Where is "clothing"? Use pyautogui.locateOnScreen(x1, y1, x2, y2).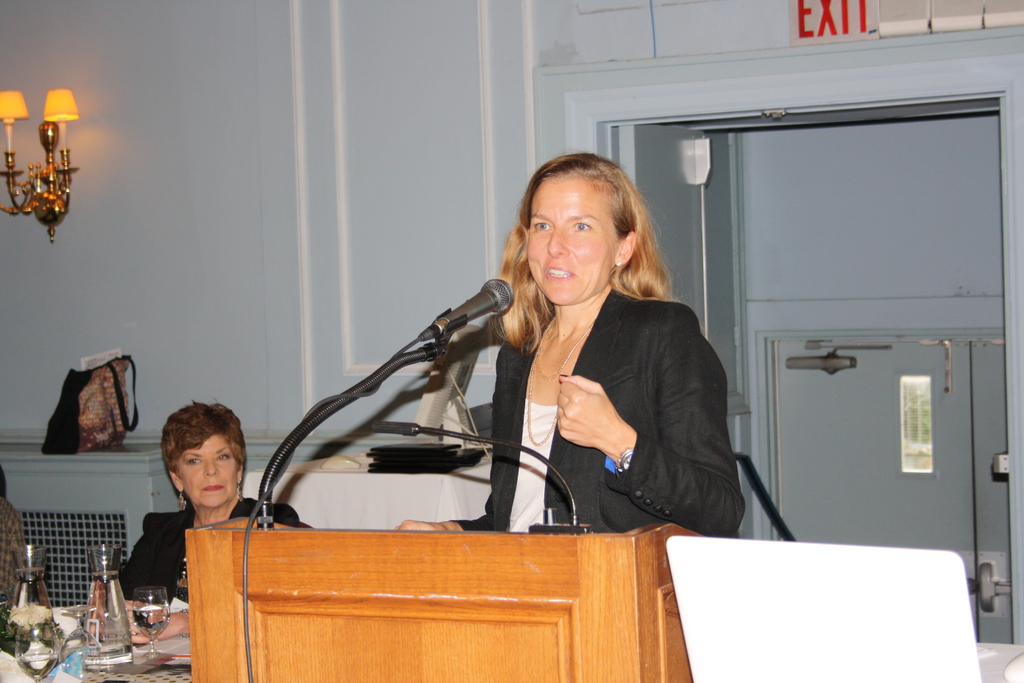
pyautogui.locateOnScreen(0, 491, 46, 634).
